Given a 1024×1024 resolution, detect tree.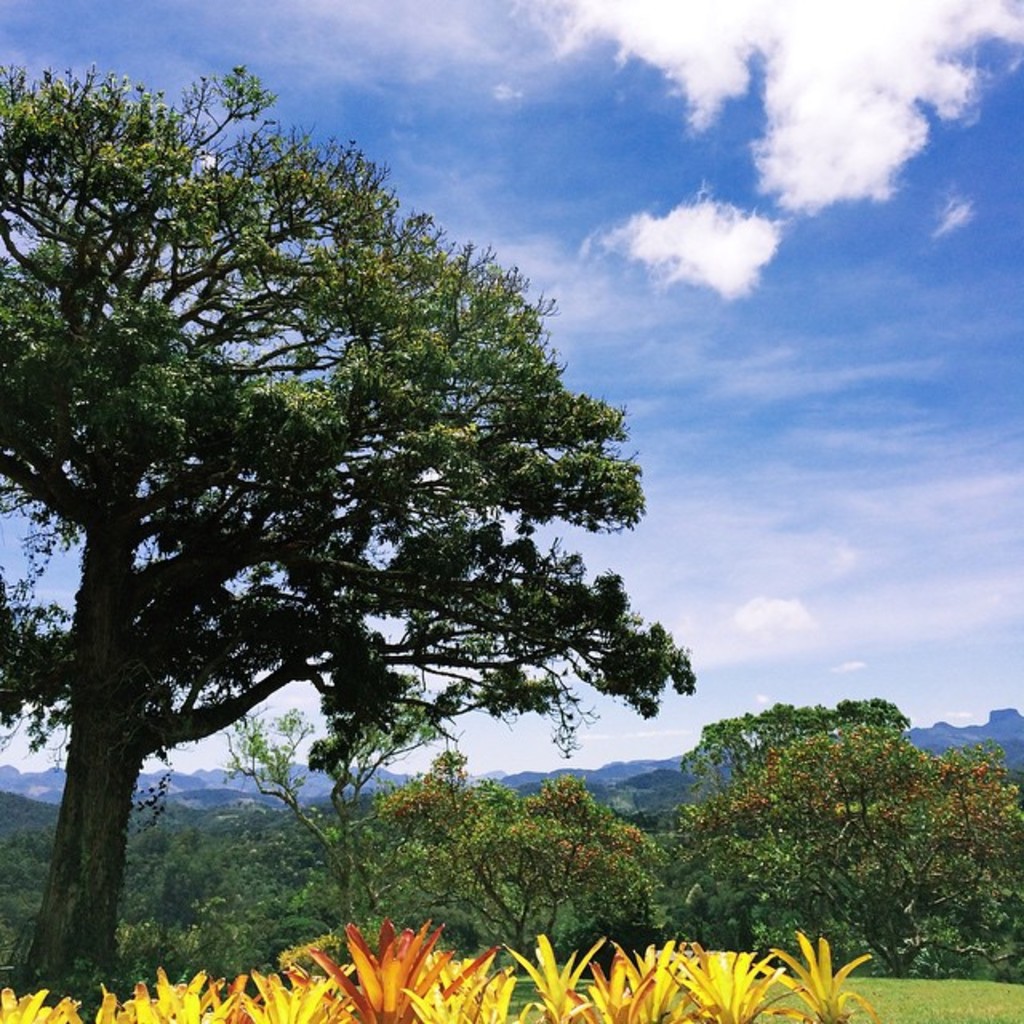
{"x1": 27, "y1": 30, "x2": 723, "y2": 989}.
